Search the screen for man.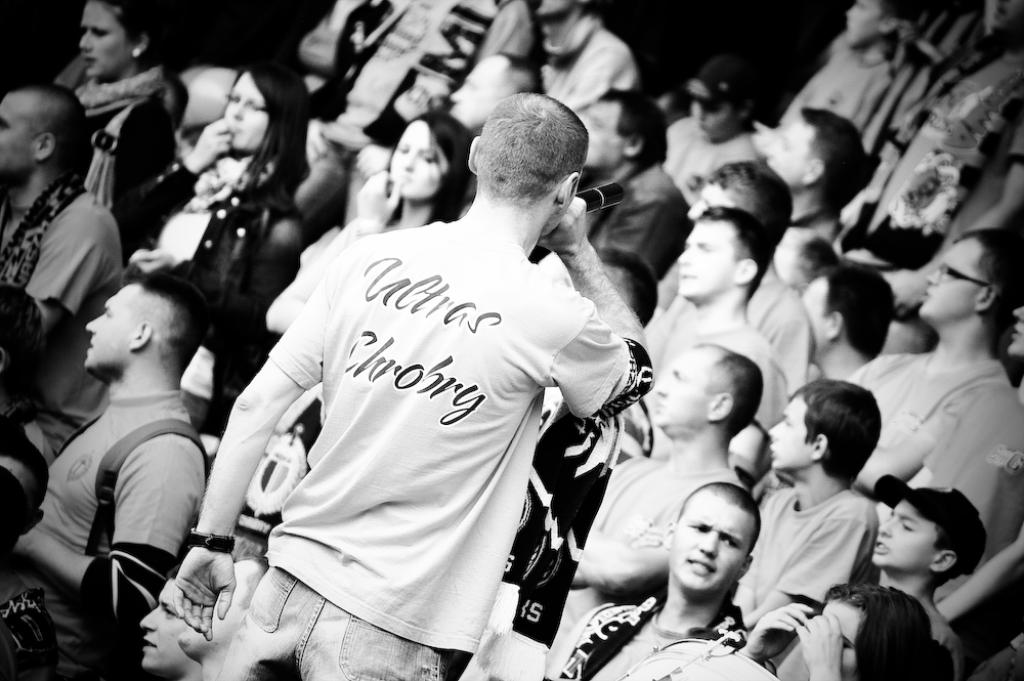
Found at [577,87,681,284].
